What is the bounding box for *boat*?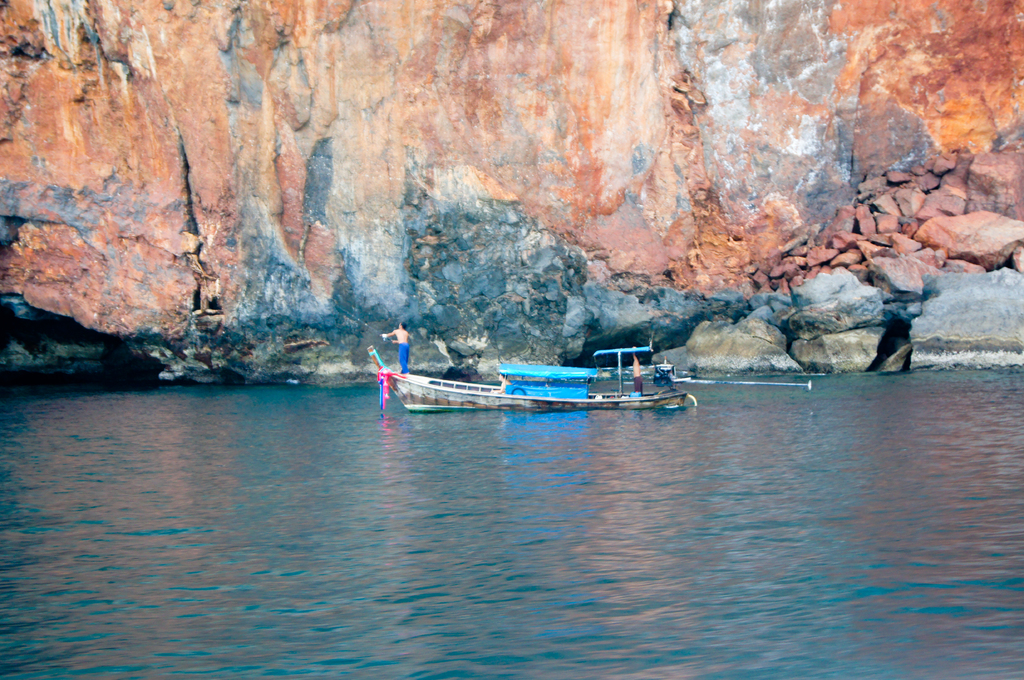
BBox(368, 333, 719, 417).
